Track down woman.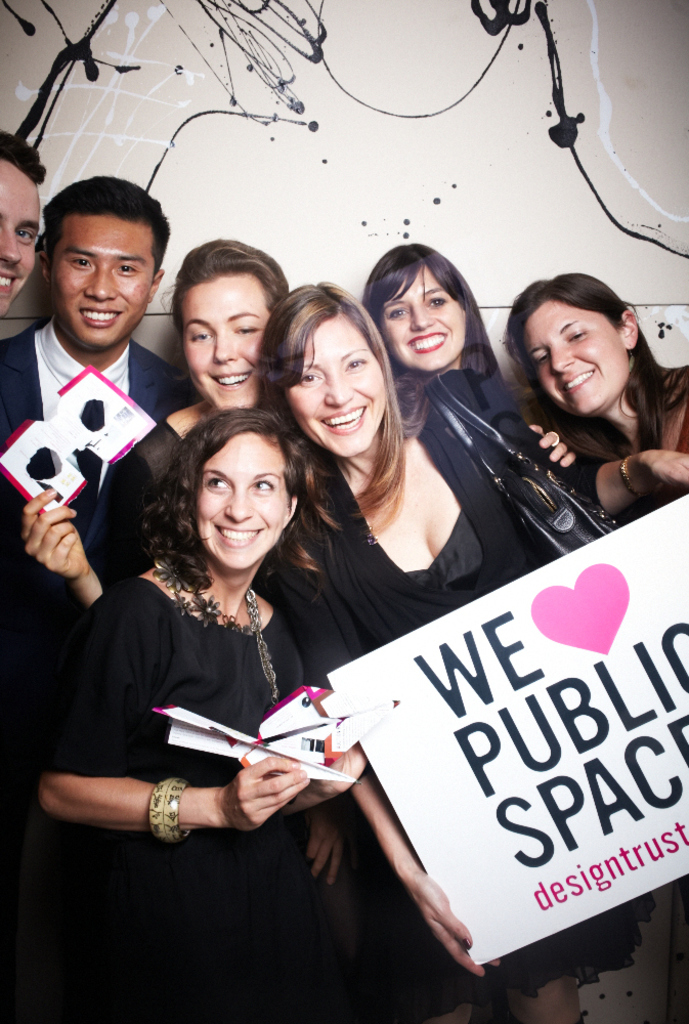
Tracked to <bbox>360, 244, 577, 469</bbox>.
